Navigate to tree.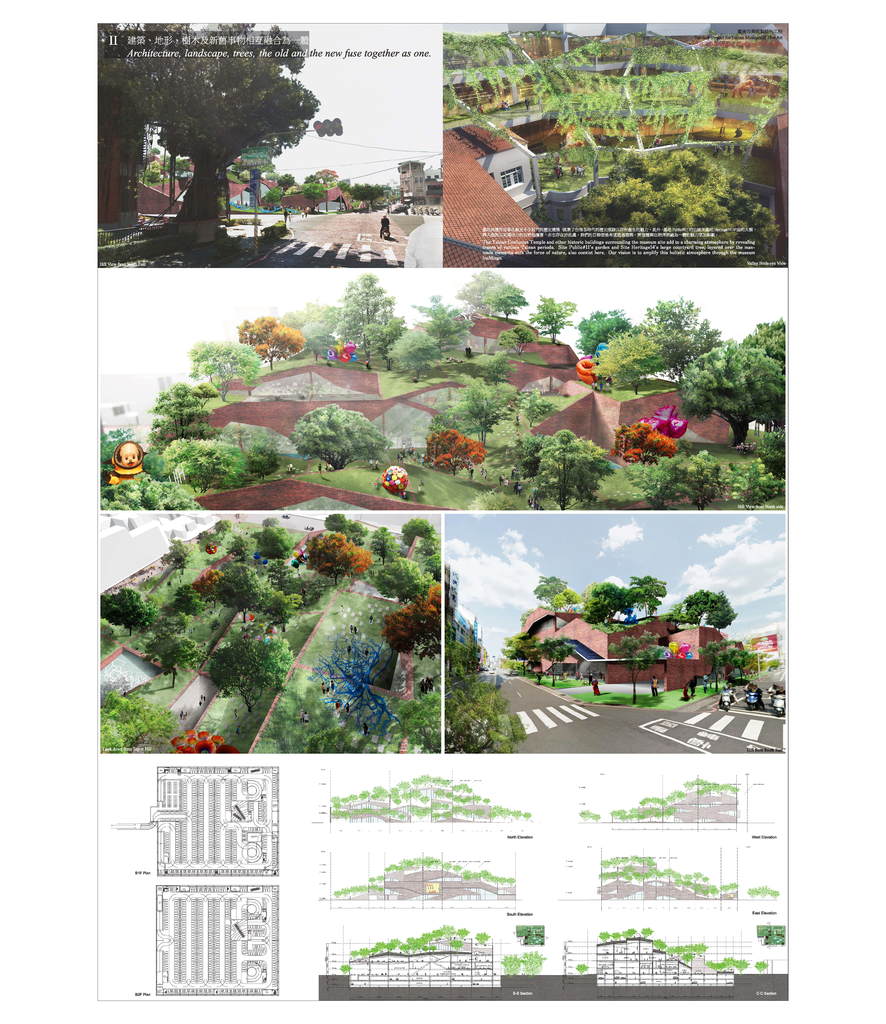
Navigation target: (x1=493, y1=316, x2=542, y2=372).
